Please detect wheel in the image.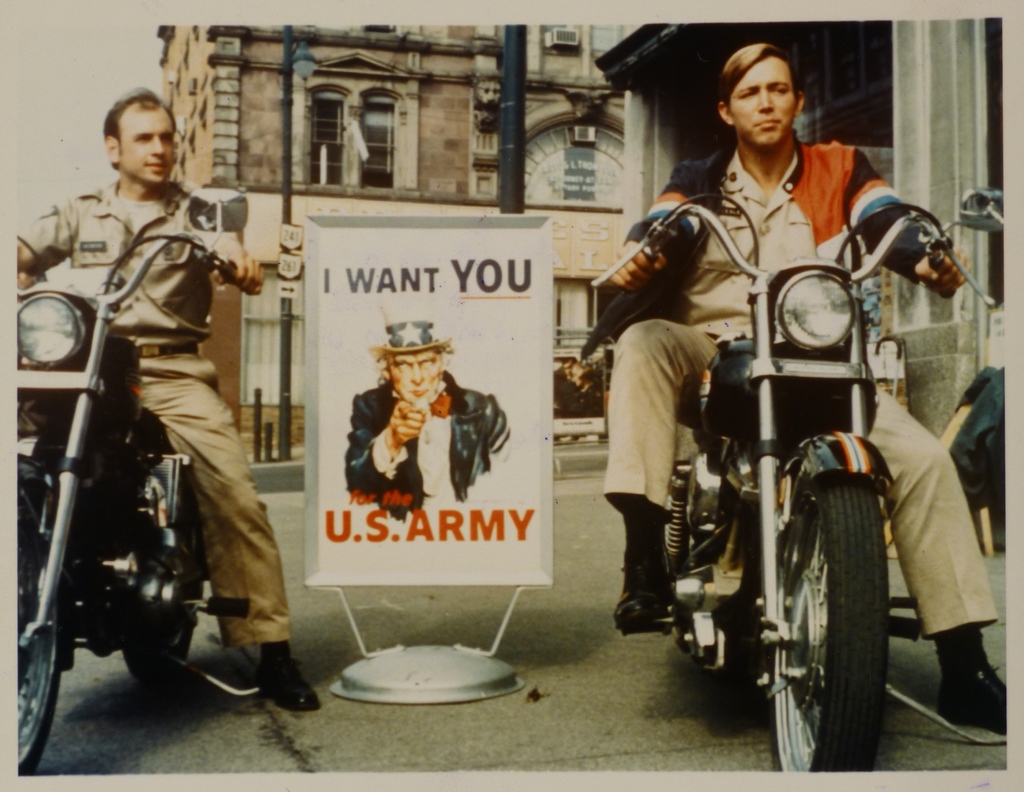
bbox(122, 575, 204, 673).
